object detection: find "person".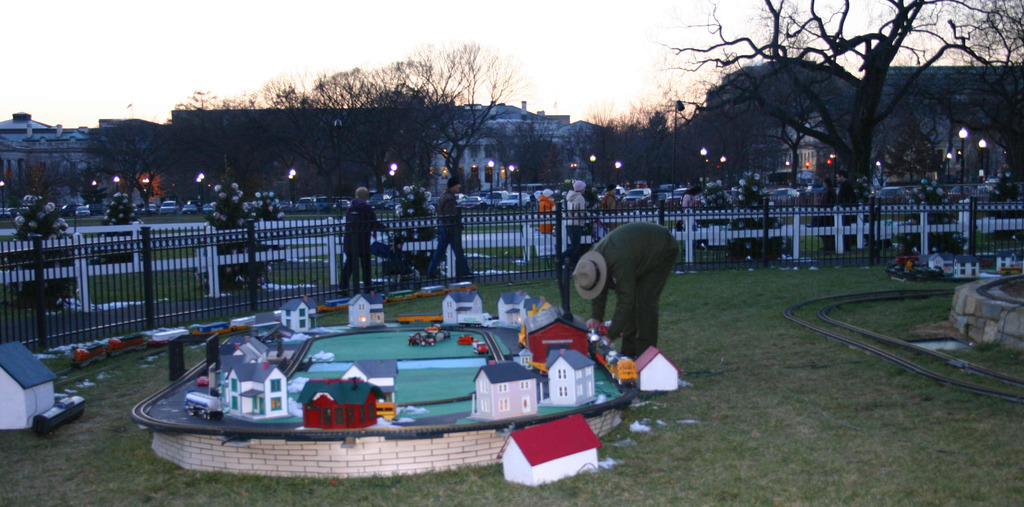
bbox(562, 177, 608, 252).
